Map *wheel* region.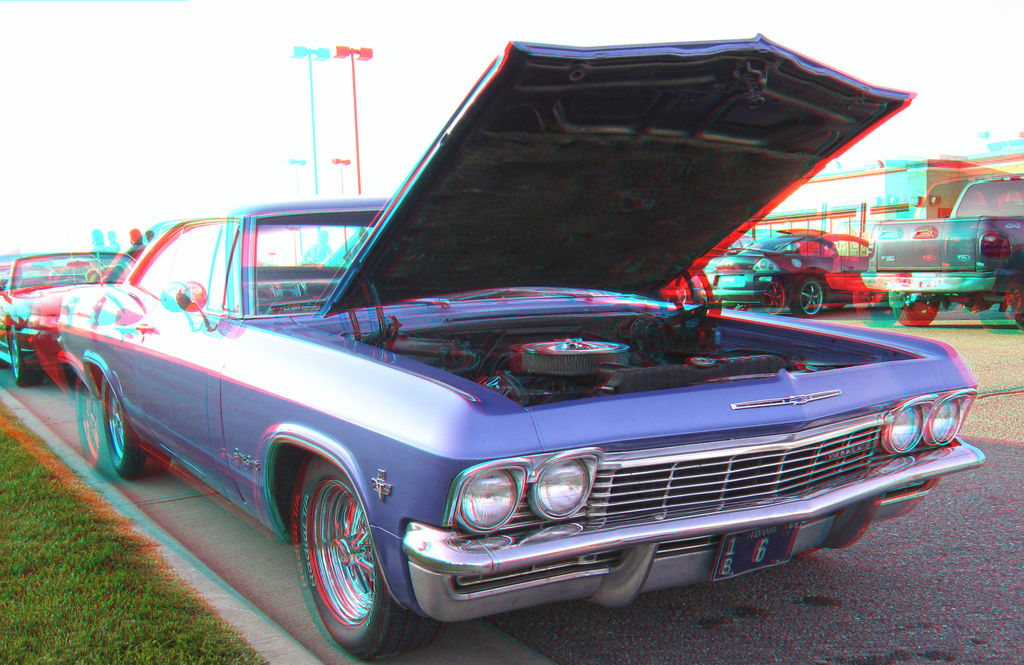
Mapped to (x1=75, y1=372, x2=126, y2=486).
